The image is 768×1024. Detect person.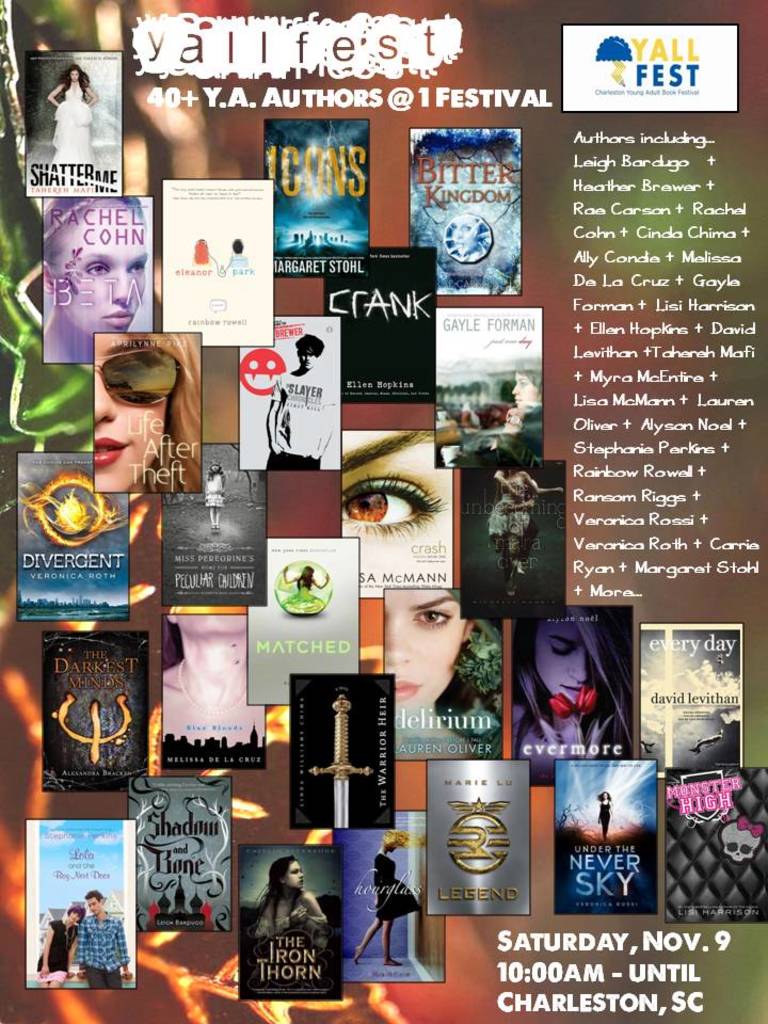
Detection: <region>69, 891, 133, 990</region>.
